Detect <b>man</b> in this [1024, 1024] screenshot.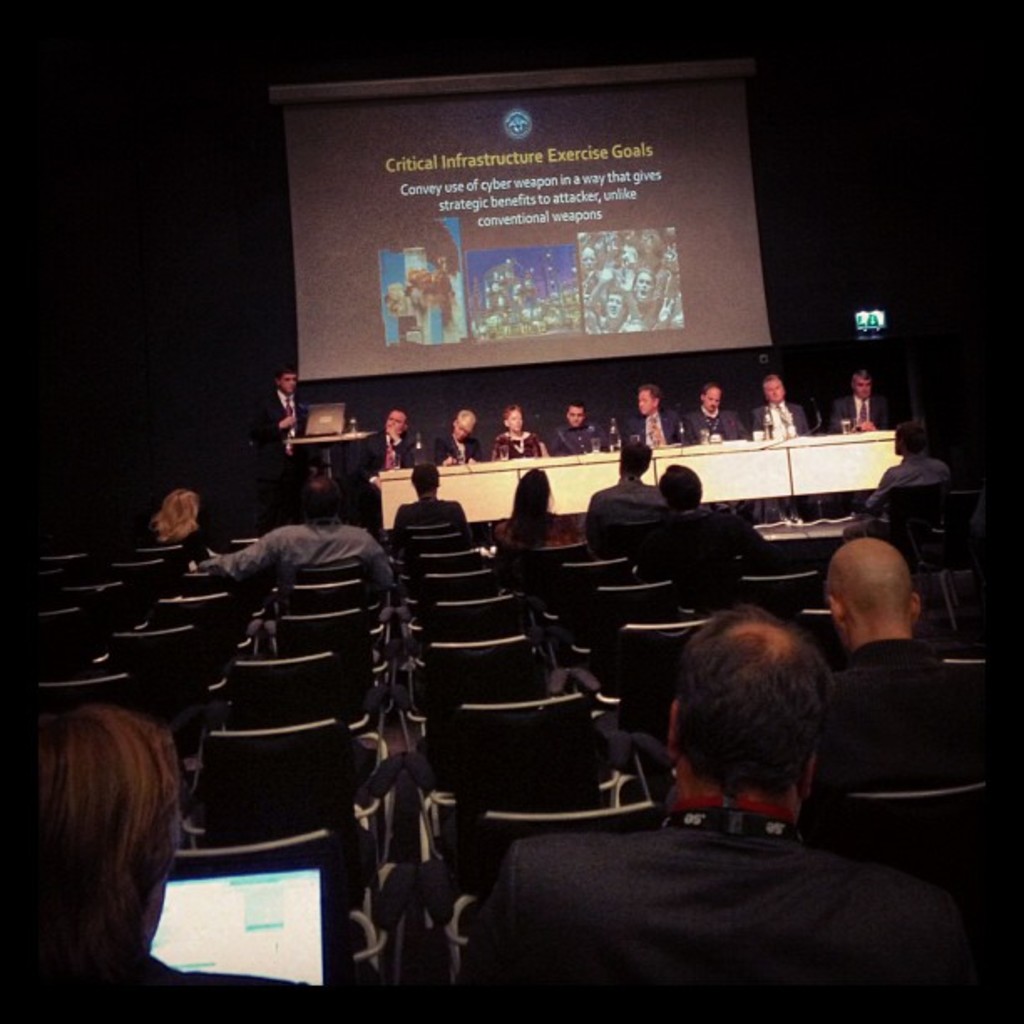
Detection: [746,371,812,445].
